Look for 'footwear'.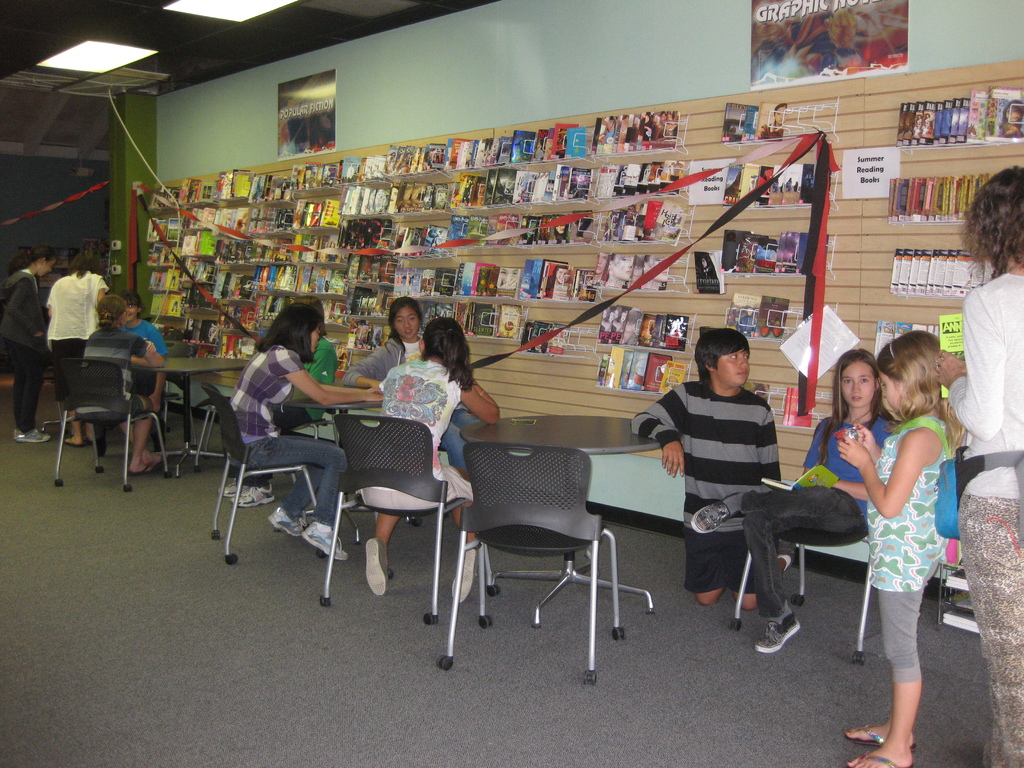
Found: box=[128, 460, 154, 477].
